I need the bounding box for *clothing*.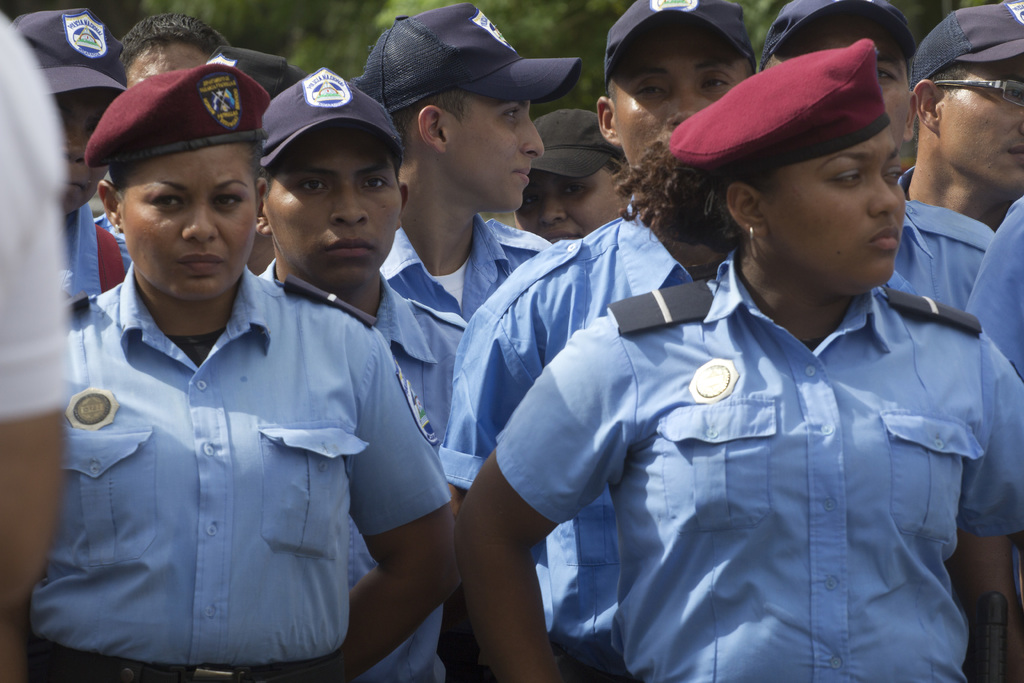
Here it is: locate(20, 210, 444, 668).
